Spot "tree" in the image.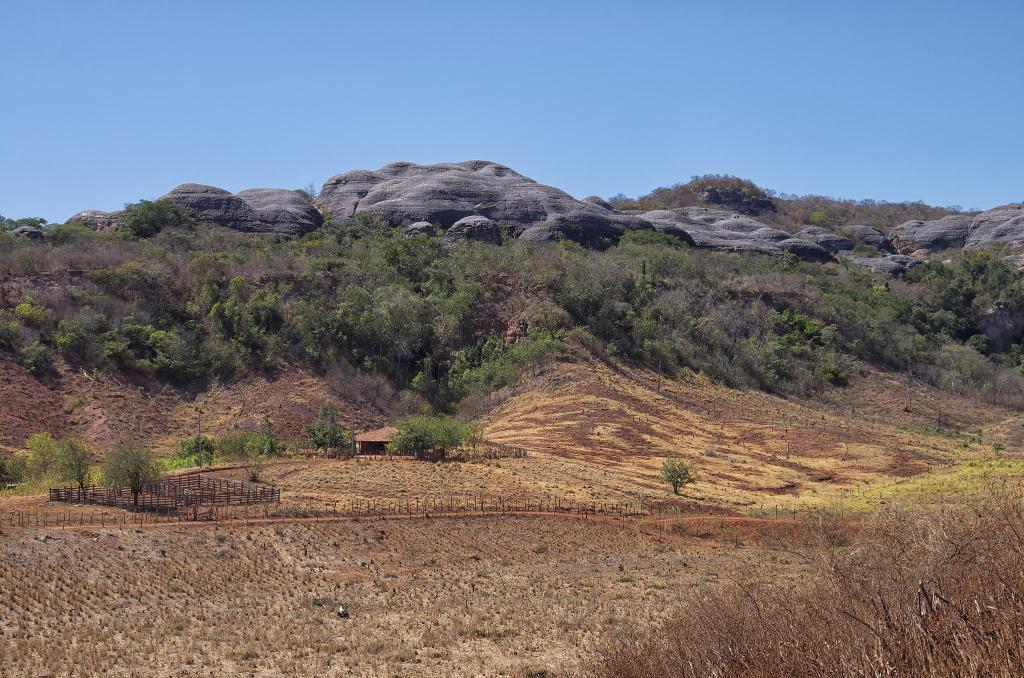
"tree" found at {"left": 508, "top": 237, "right": 693, "bottom": 369}.
